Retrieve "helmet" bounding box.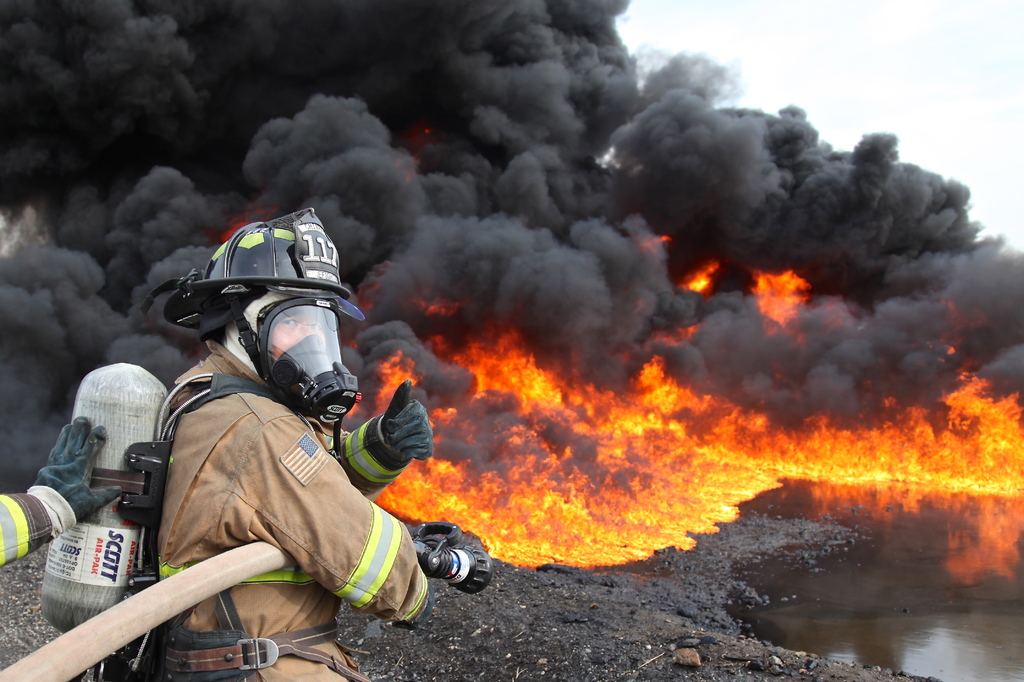
Bounding box: bbox=[170, 226, 356, 421].
